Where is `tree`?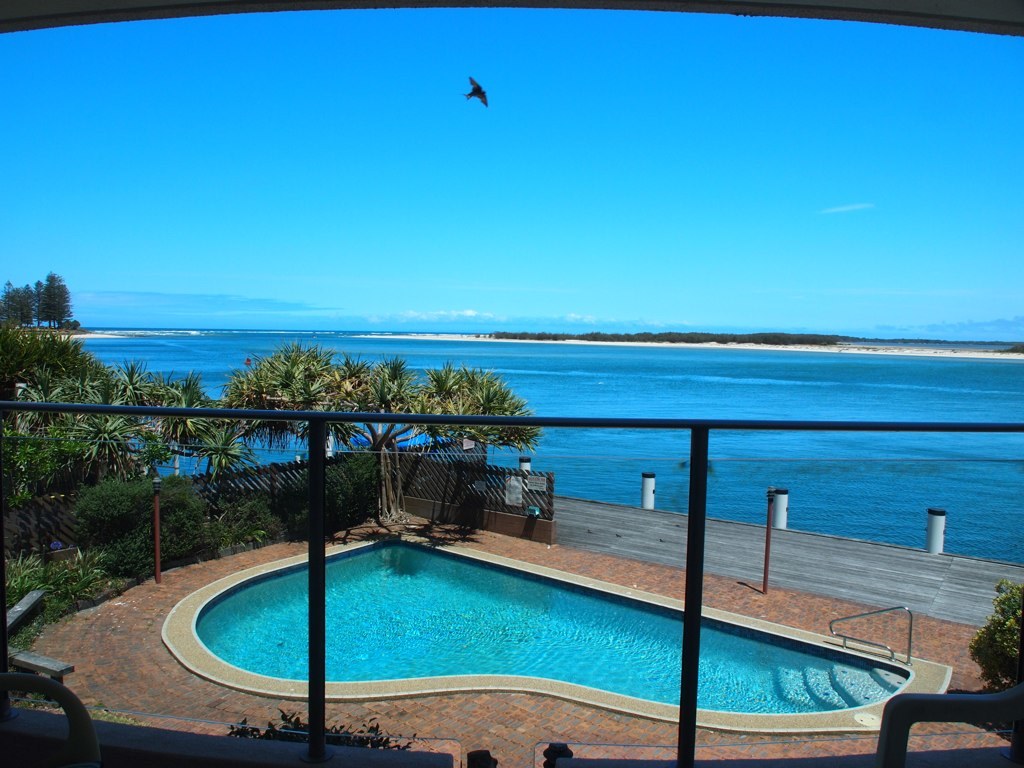
left=8, top=263, right=84, bottom=366.
